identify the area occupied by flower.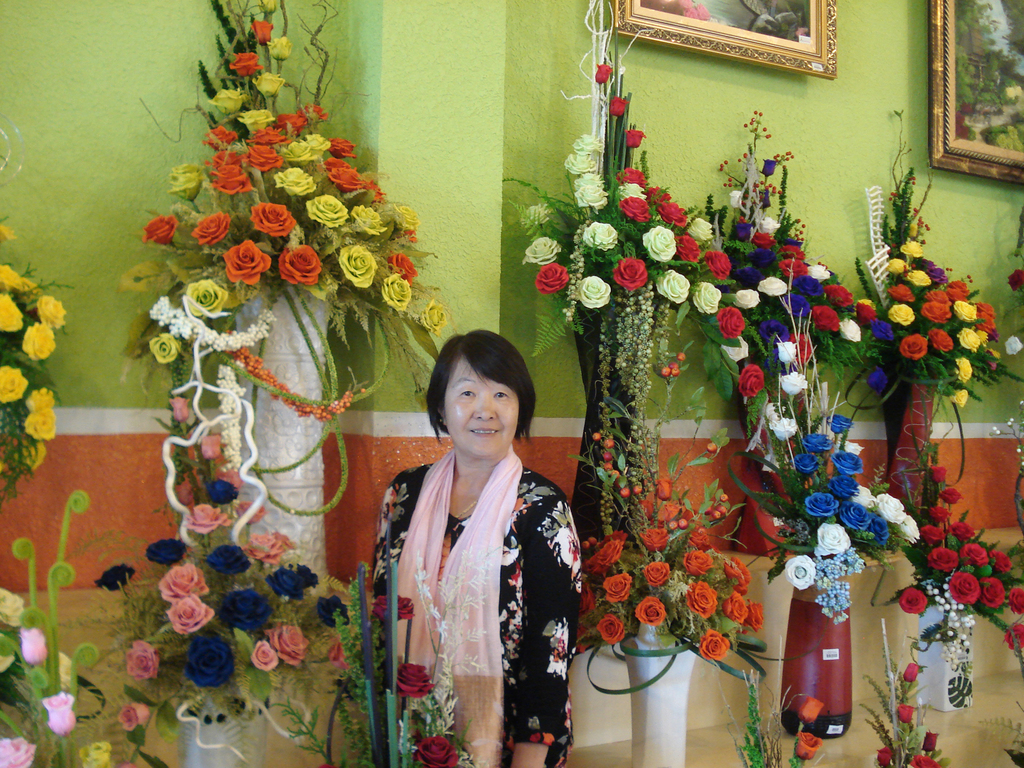
Area: 916, 748, 941, 767.
